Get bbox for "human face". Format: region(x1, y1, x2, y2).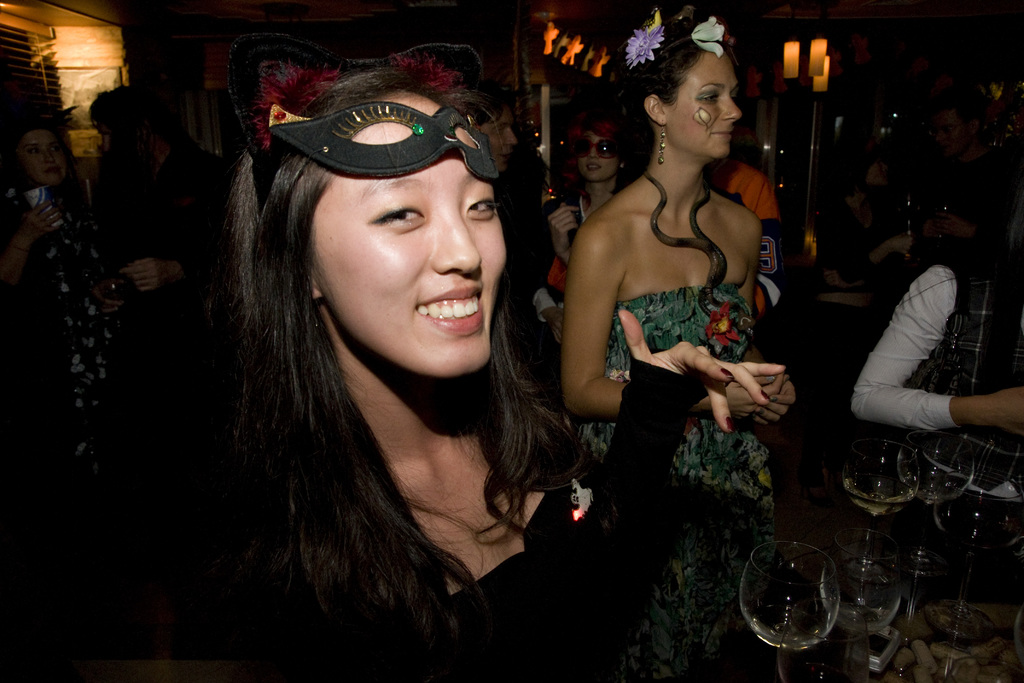
region(303, 101, 509, 377).
